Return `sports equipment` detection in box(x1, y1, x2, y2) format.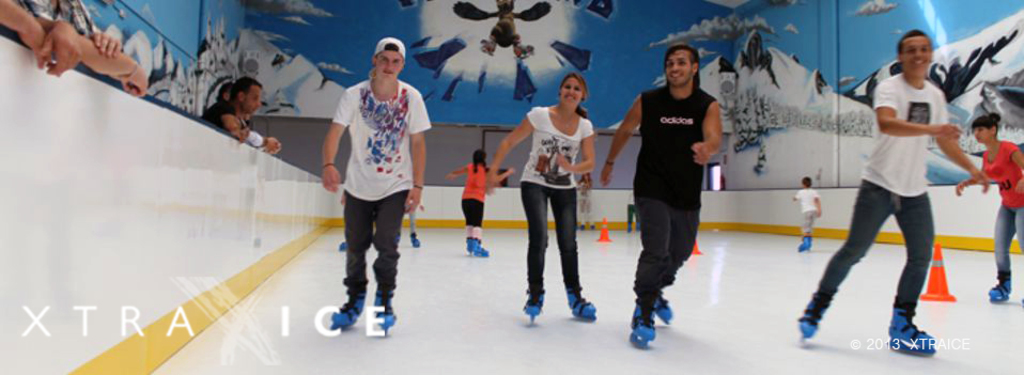
box(525, 292, 544, 322).
